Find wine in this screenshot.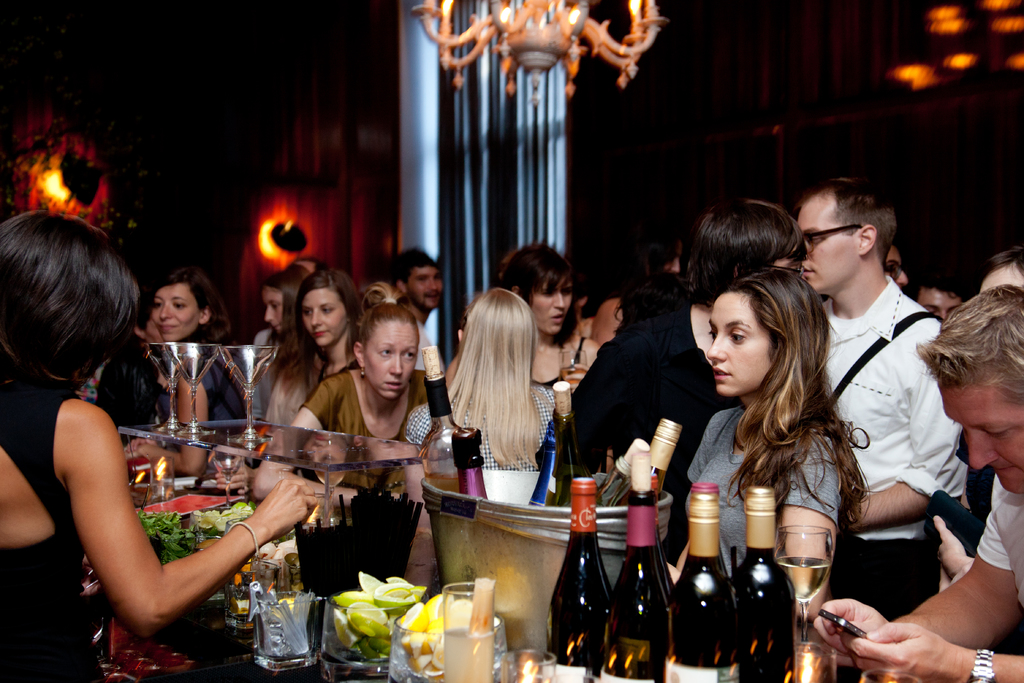
The bounding box for wine is {"left": 742, "top": 484, "right": 792, "bottom": 682}.
